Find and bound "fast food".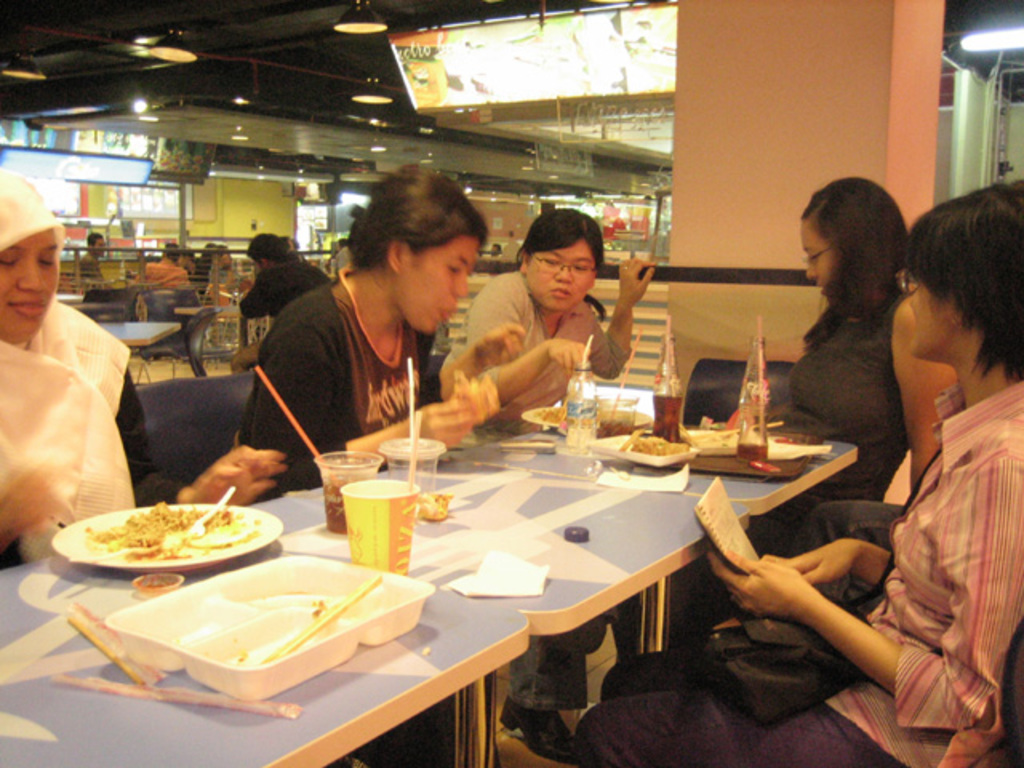
Bound: rect(75, 493, 245, 571).
